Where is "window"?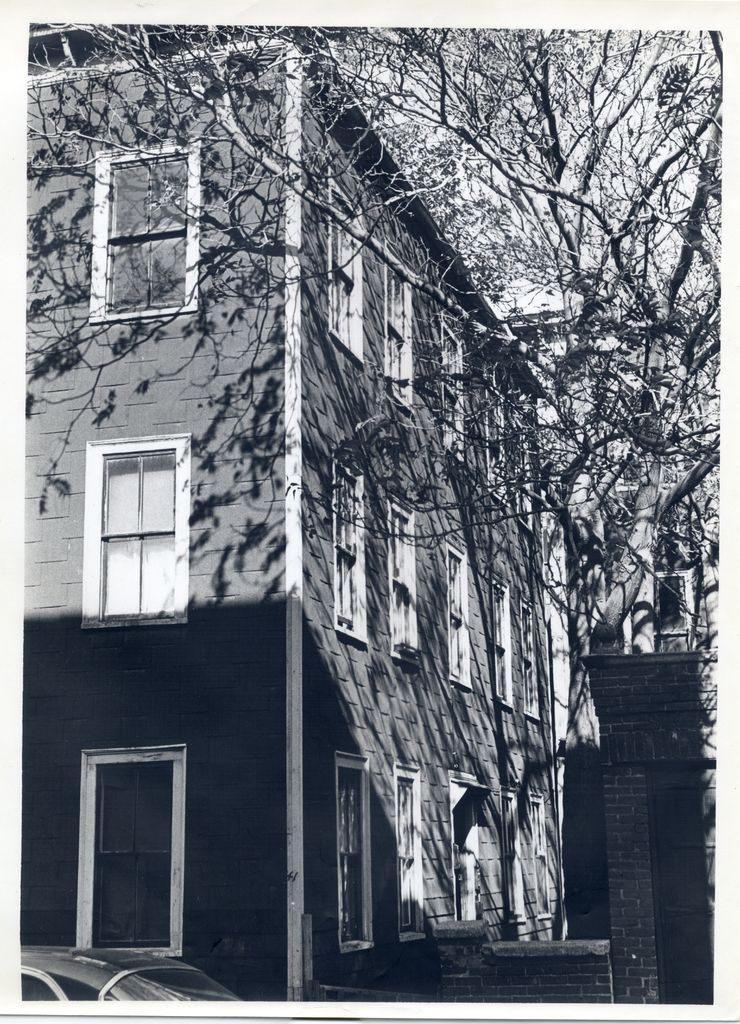
x1=322, y1=175, x2=366, y2=364.
